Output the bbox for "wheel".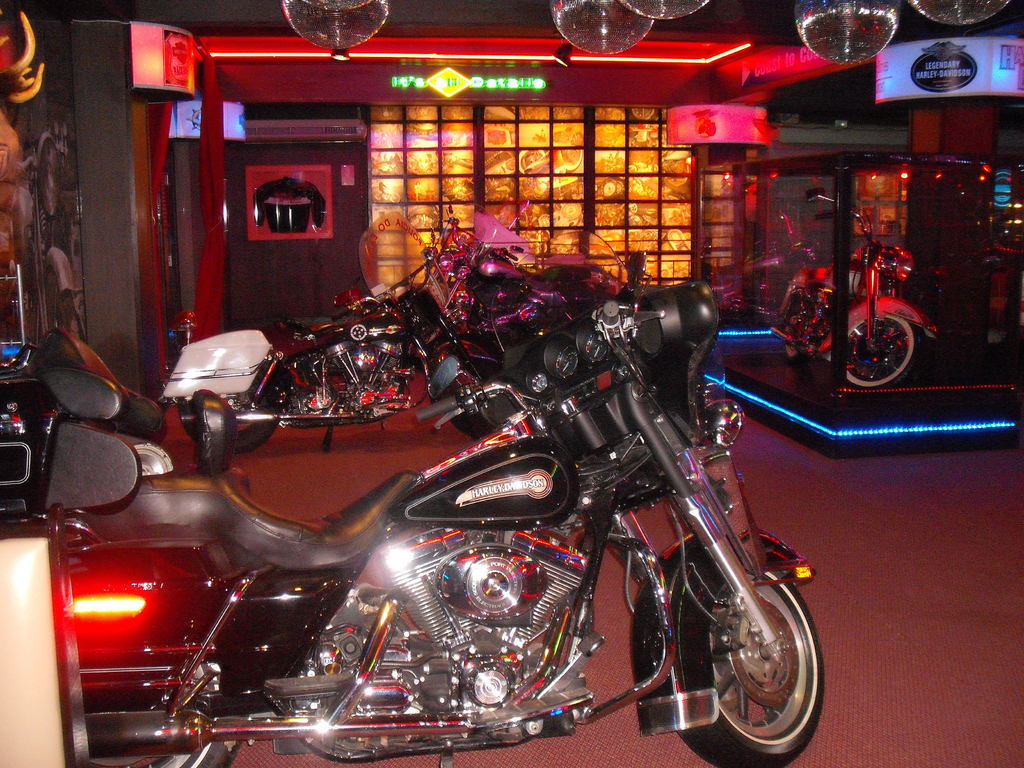
[175, 403, 273, 457].
